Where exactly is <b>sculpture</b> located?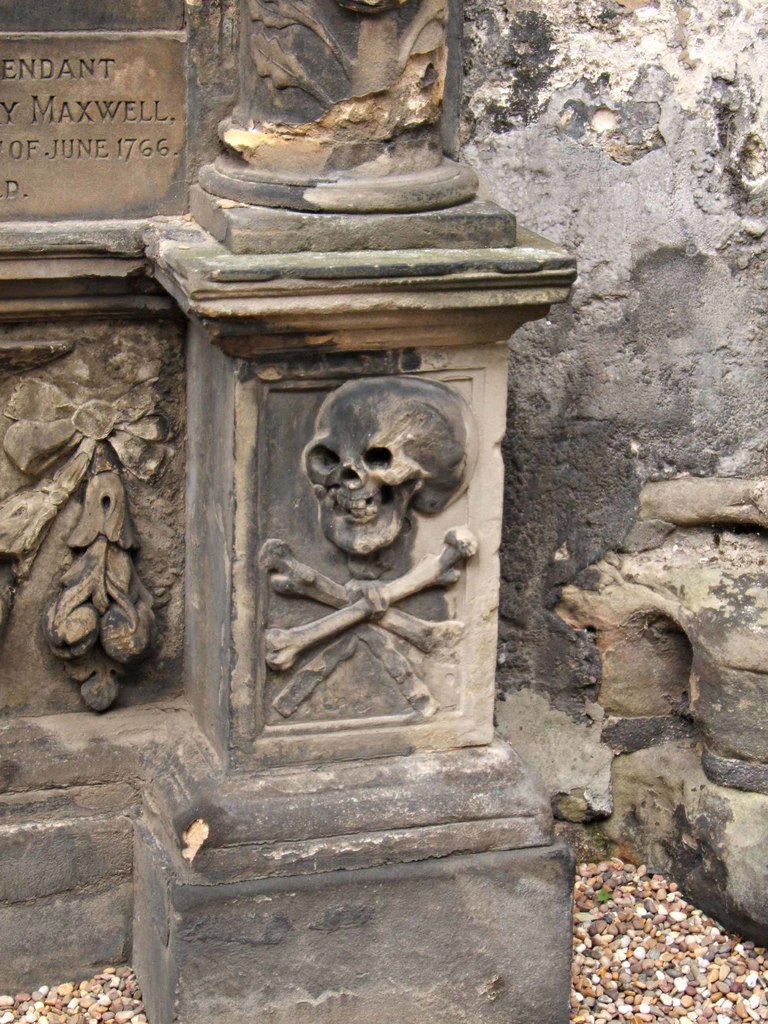
Its bounding box is left=246, top=374, right=482, bottom=731.
